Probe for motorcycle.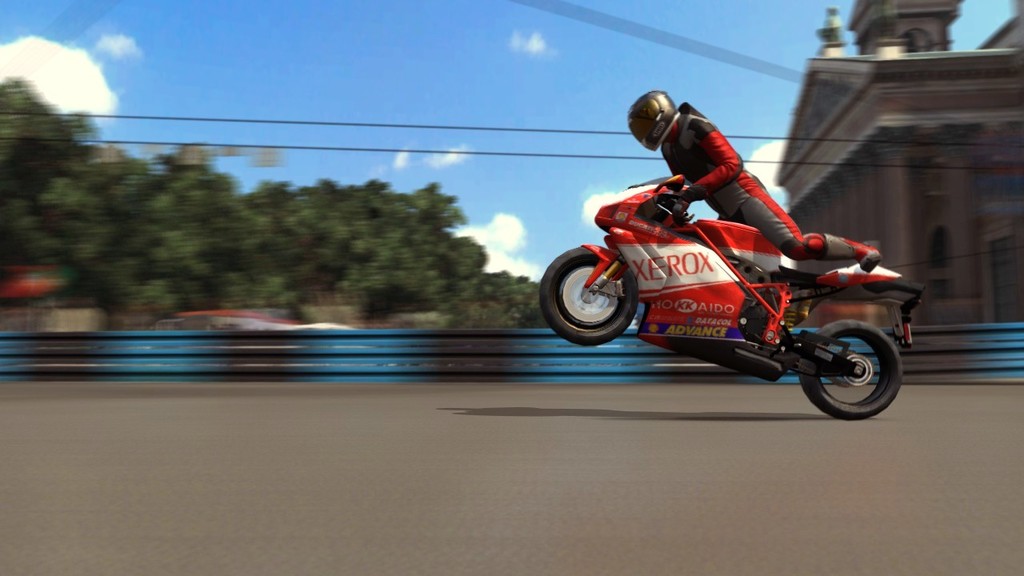
Probe result: {"x1": 553, "y1": 182, "x2": 922, "y2": 408}.
